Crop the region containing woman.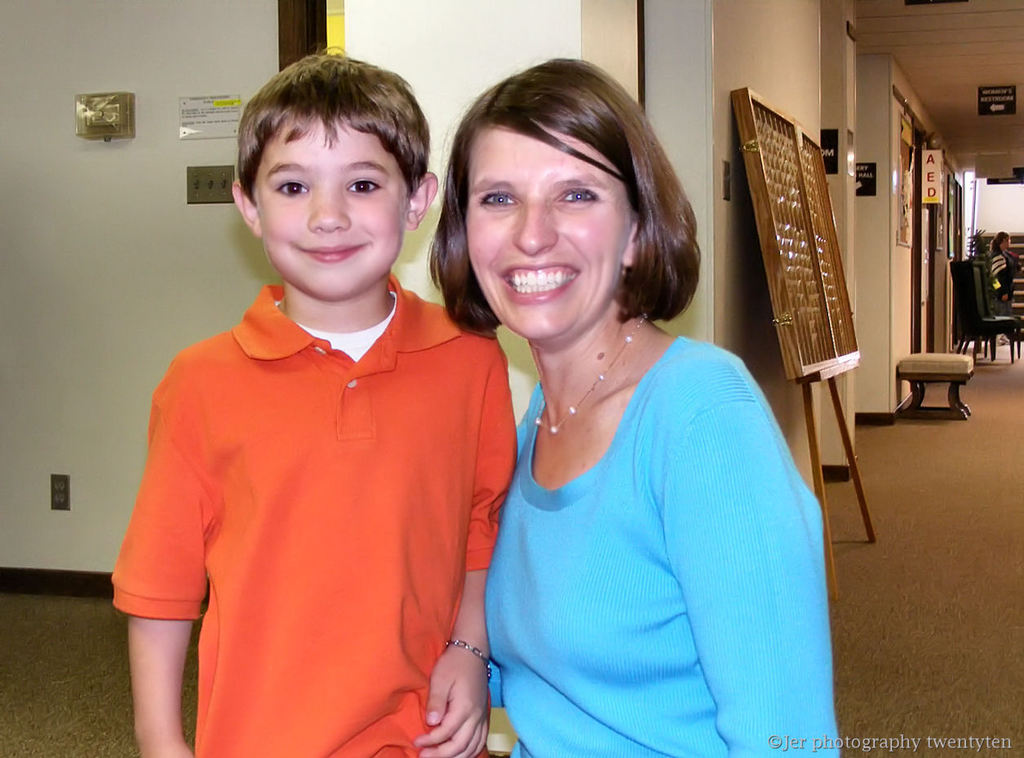
Crop region: (451,68,797,757).
